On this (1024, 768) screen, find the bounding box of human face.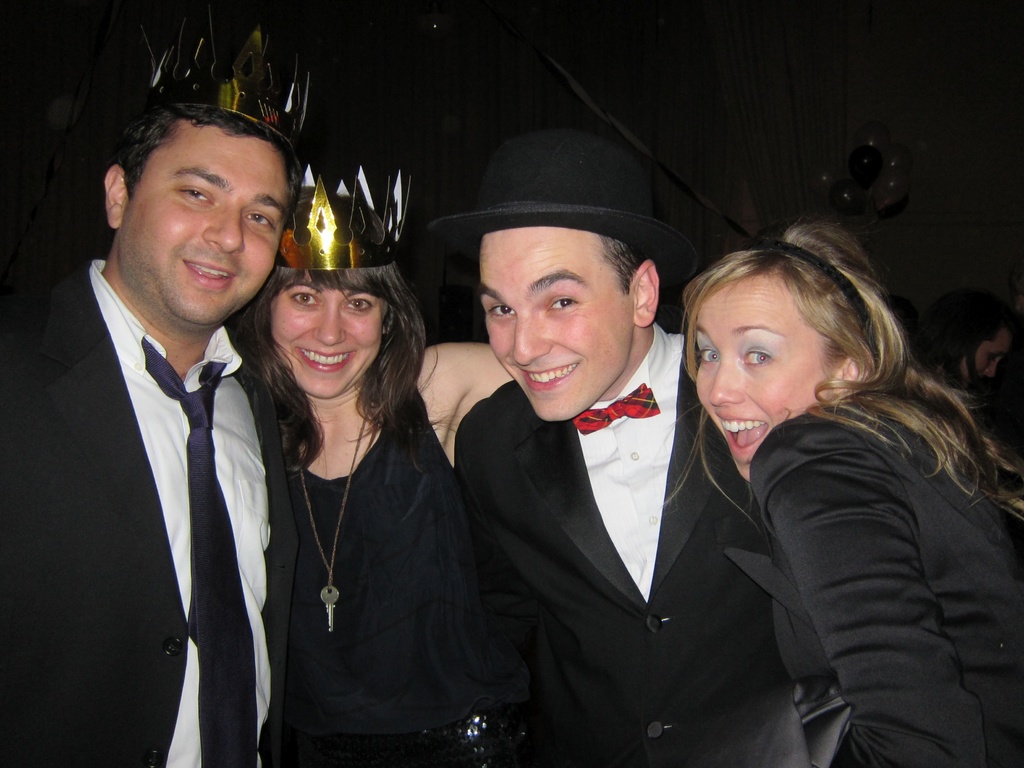
Bounding box: detection(478, 229, 637, 420).
